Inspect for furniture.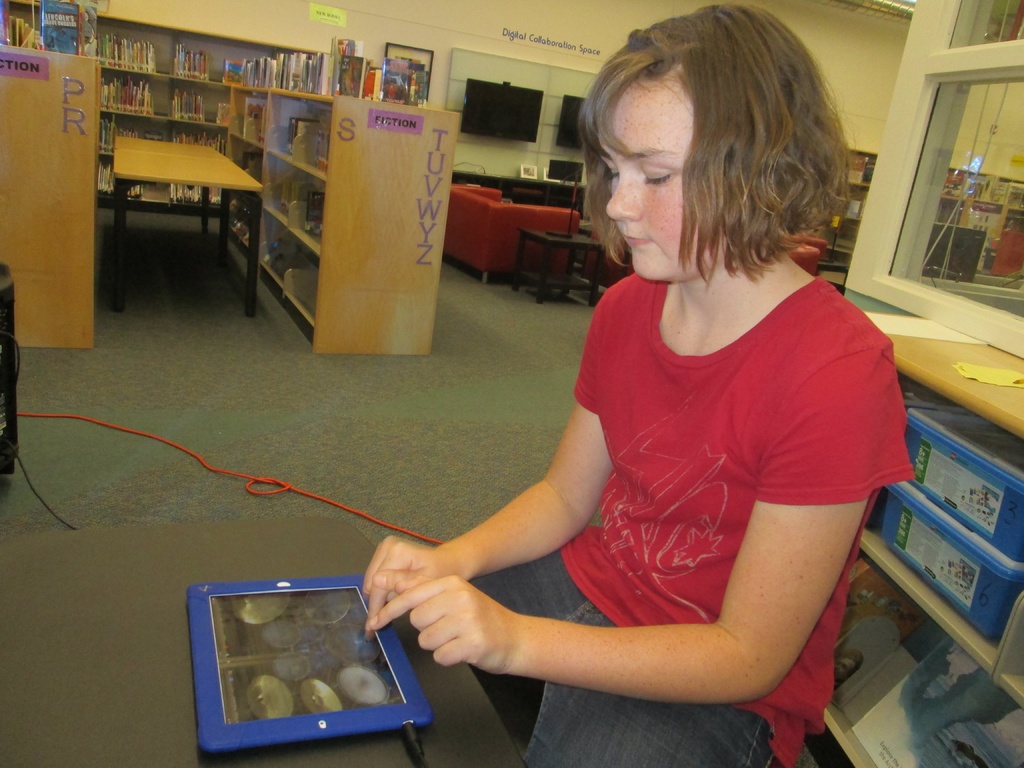
Inspection: <region>451, 182, 579, 283</region>.
